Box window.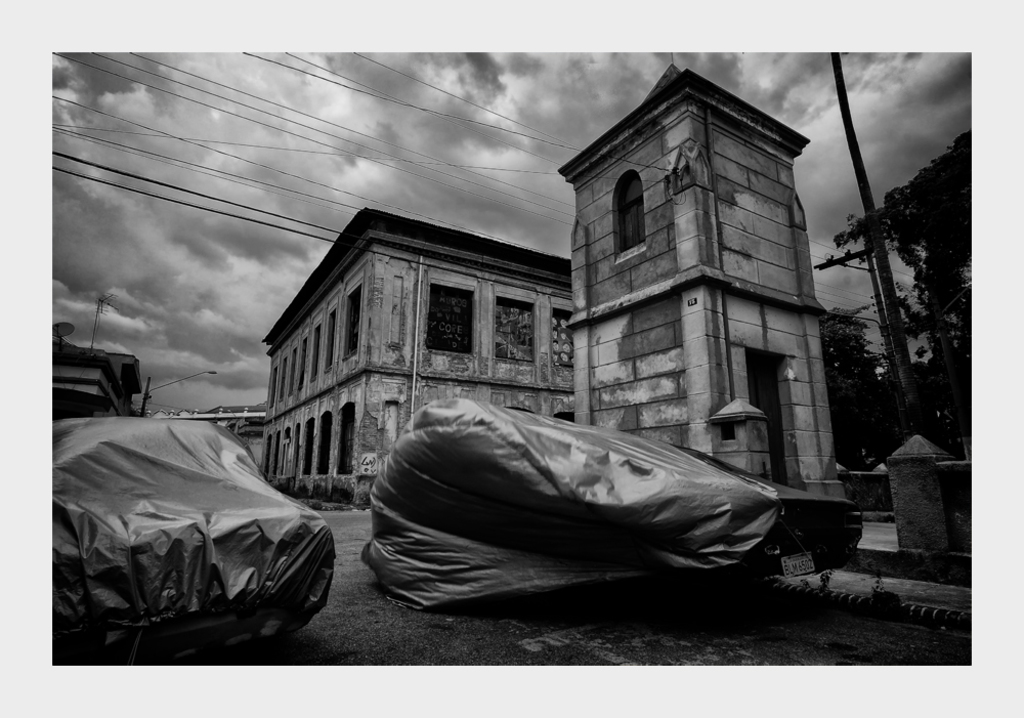
x1=493, y1=305, x2=535, y2=364.
